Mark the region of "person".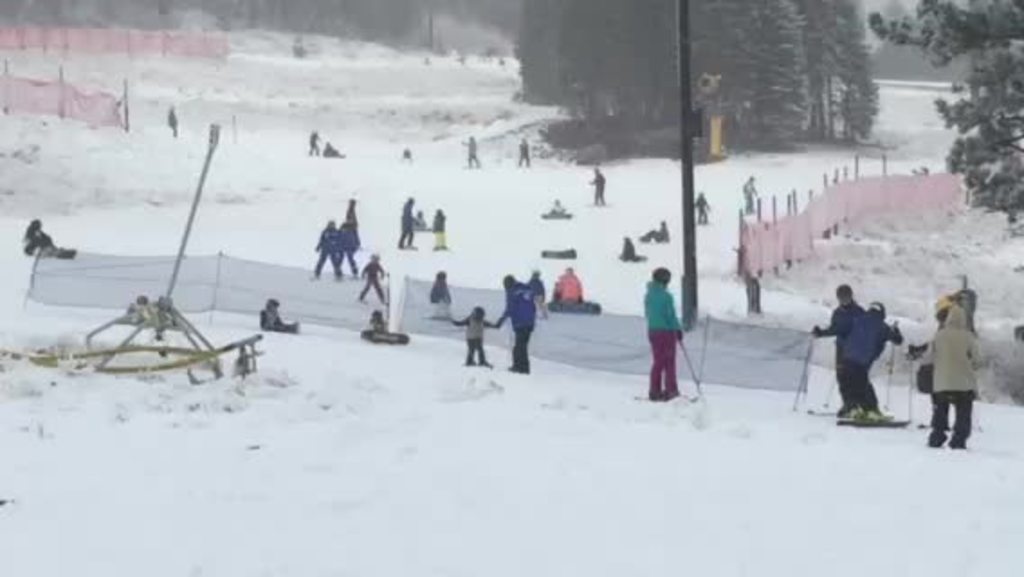
Region: [left=499, top=274, right=534, bottom=371].
